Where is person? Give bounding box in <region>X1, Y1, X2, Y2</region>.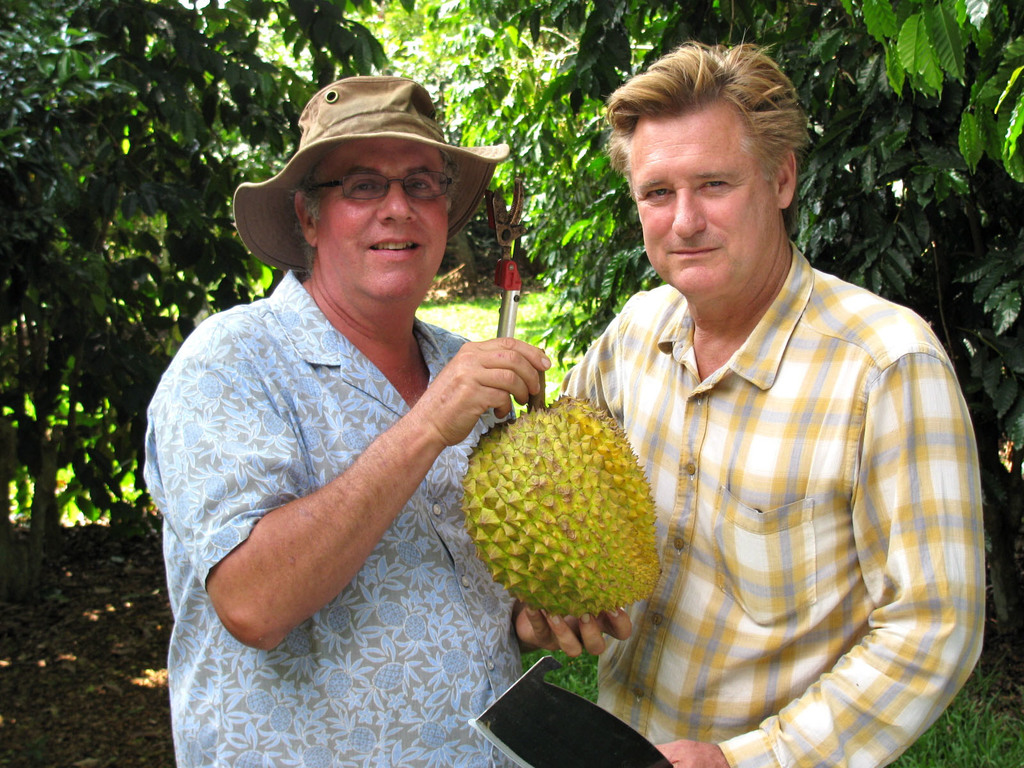
<region>141, 72, 636, 767</region>.
